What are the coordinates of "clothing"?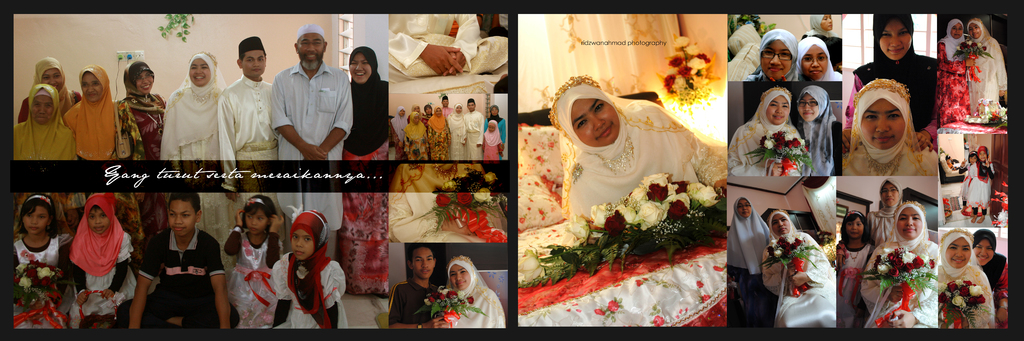
crop(797, 37, 842, 82).
